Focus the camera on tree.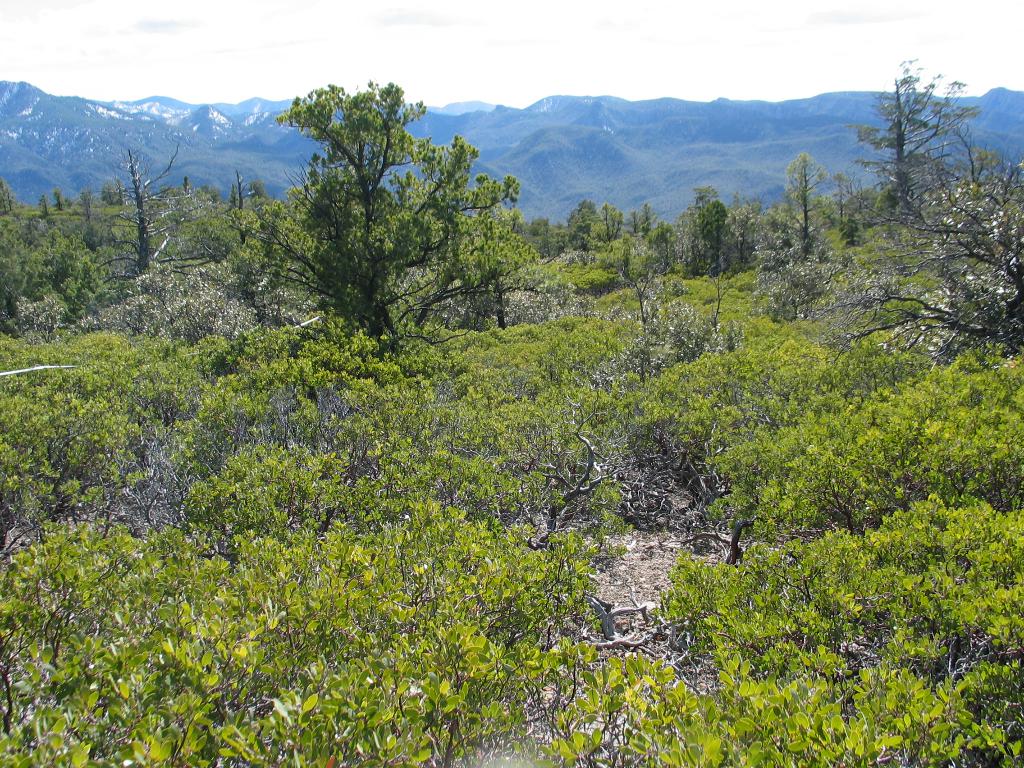
Focus region: [91,143,220,292].
